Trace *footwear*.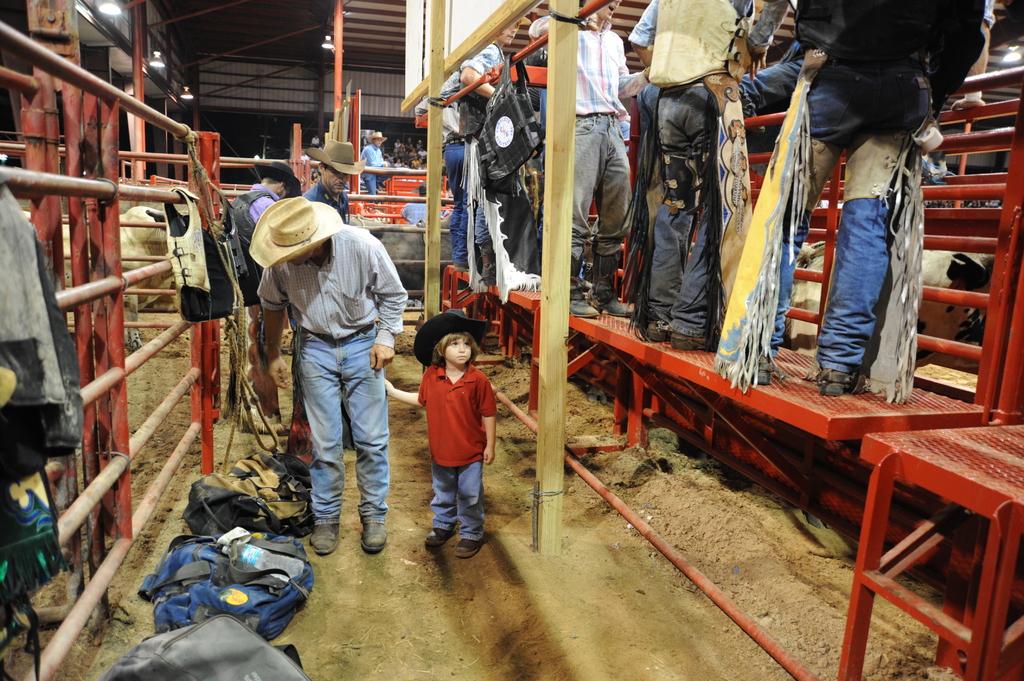
Traced to region(671, 332, 707, 352).
